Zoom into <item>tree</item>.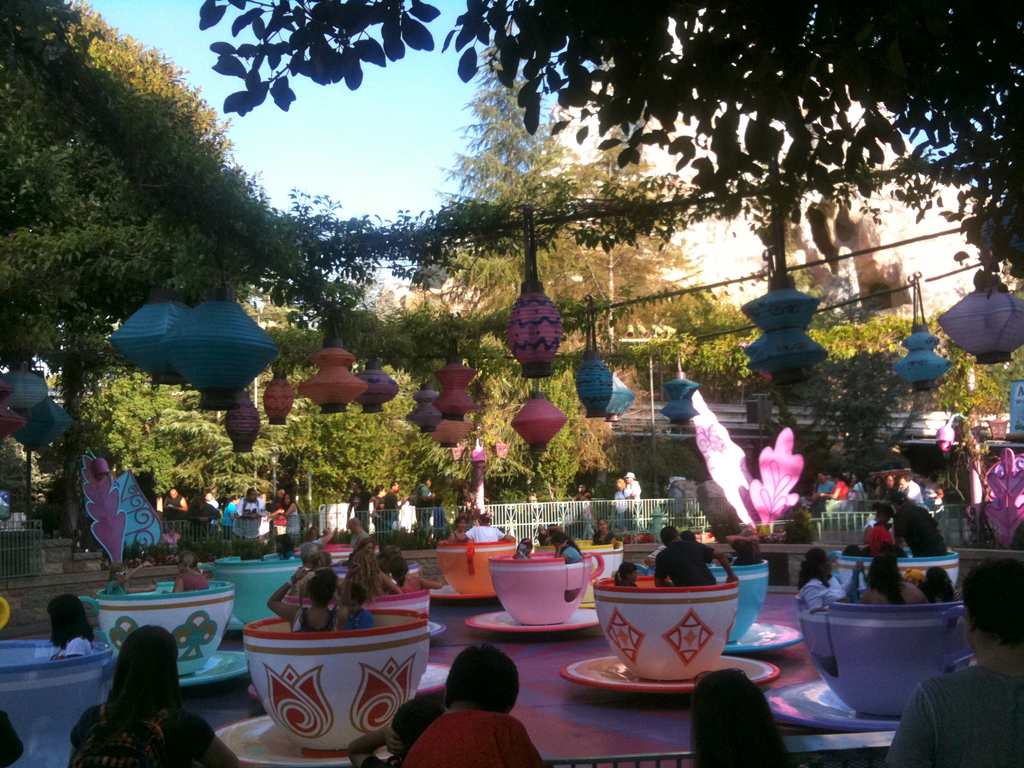
Zoom target: {"x1": 0, "y1": 0, "x2": 289, "y2": 434}.
